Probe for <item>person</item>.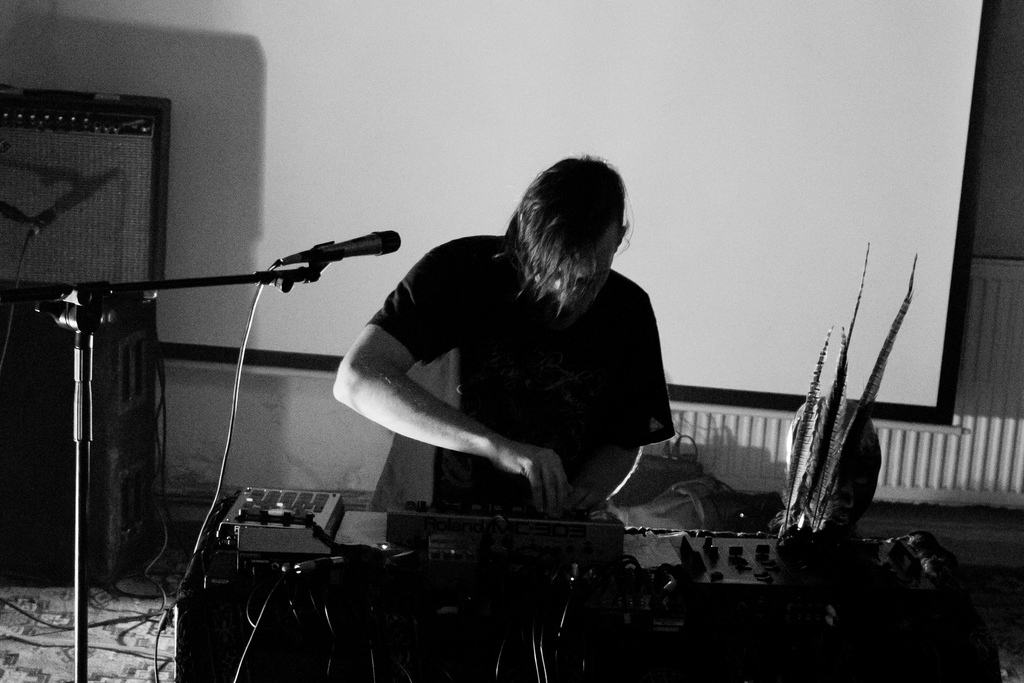
Probe result: left=321, top=156, right=698, bottom=625.
